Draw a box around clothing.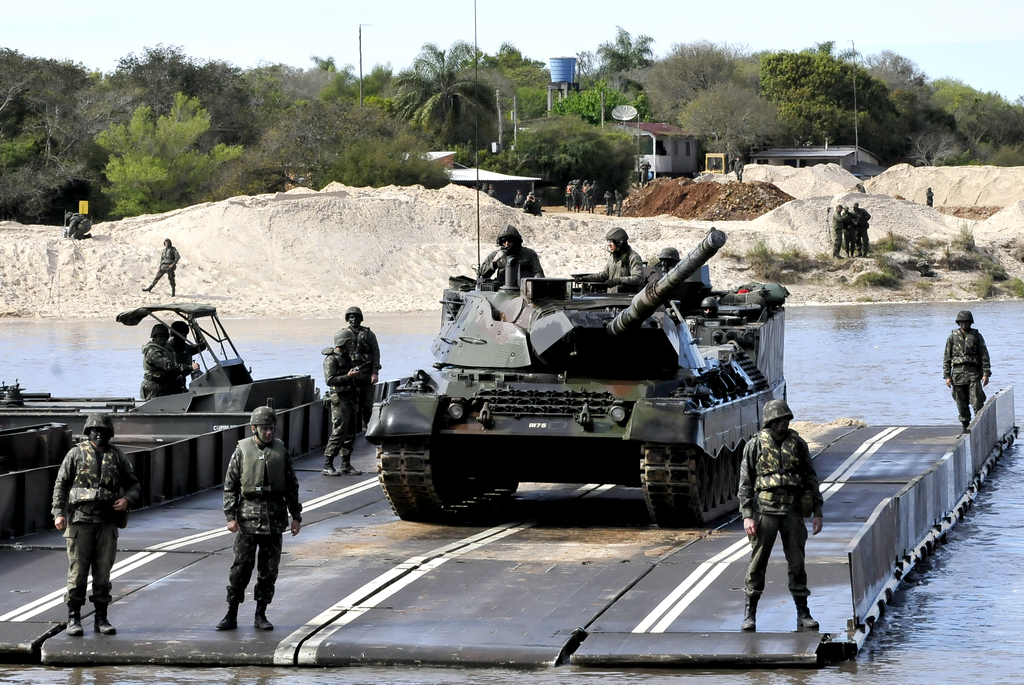
49/437/140/623.
